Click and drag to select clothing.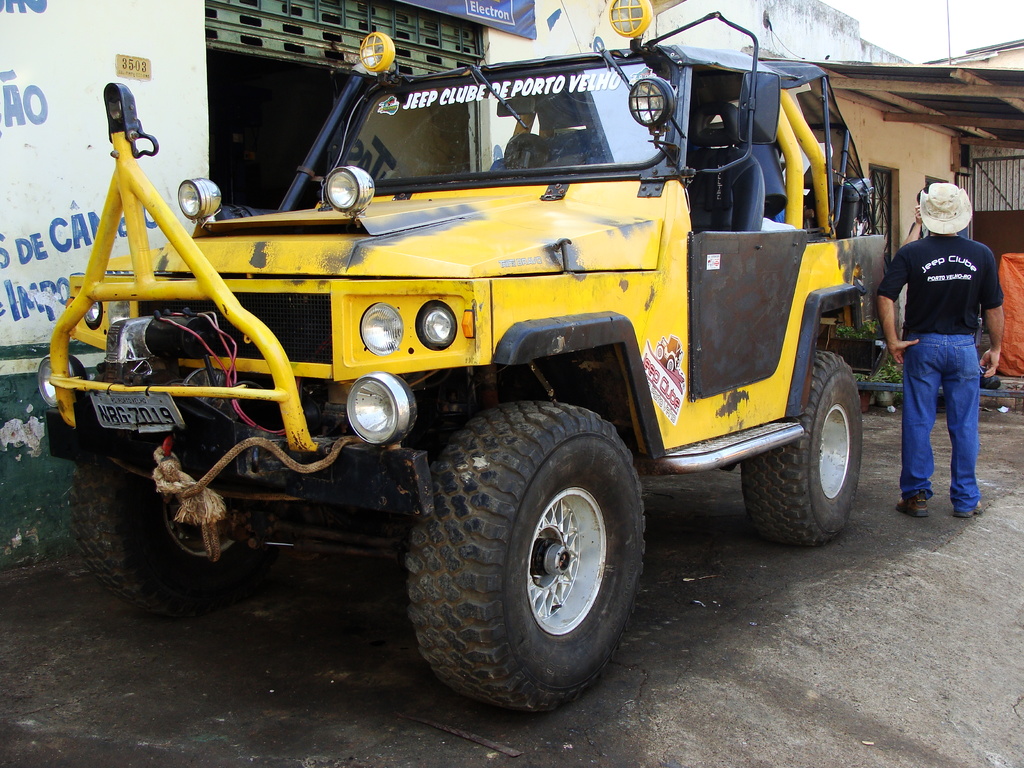
Selection: region(773, 209, 787, 223).
